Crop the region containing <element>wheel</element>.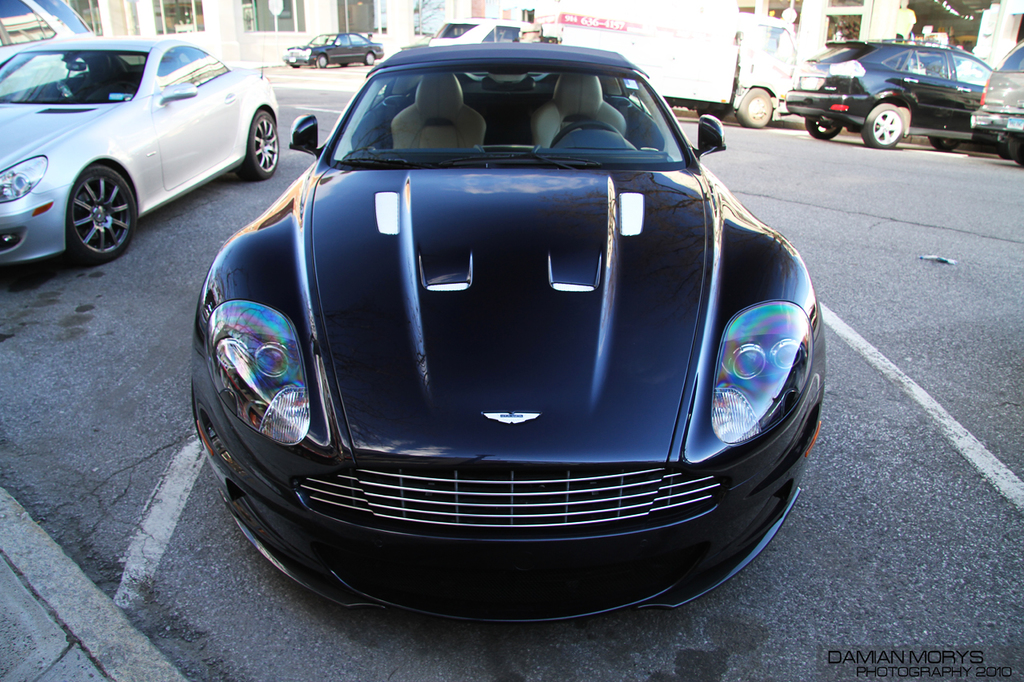
Crop region: rect(320, 54, 330, 64).
